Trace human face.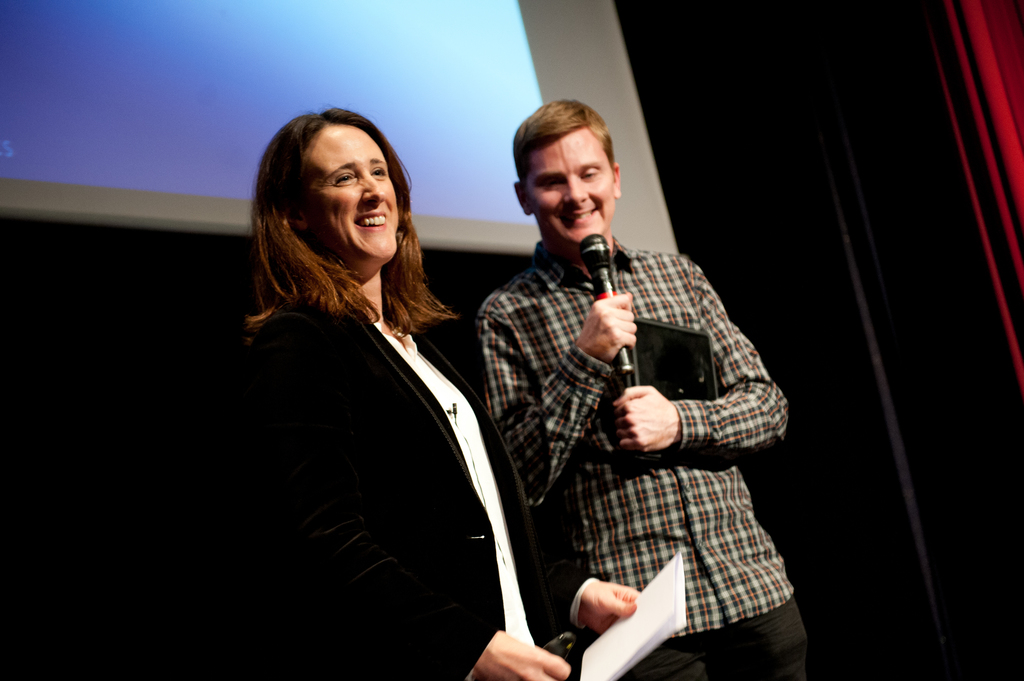
Traced to x1=291, y1=131, x2=396, y2=259.
